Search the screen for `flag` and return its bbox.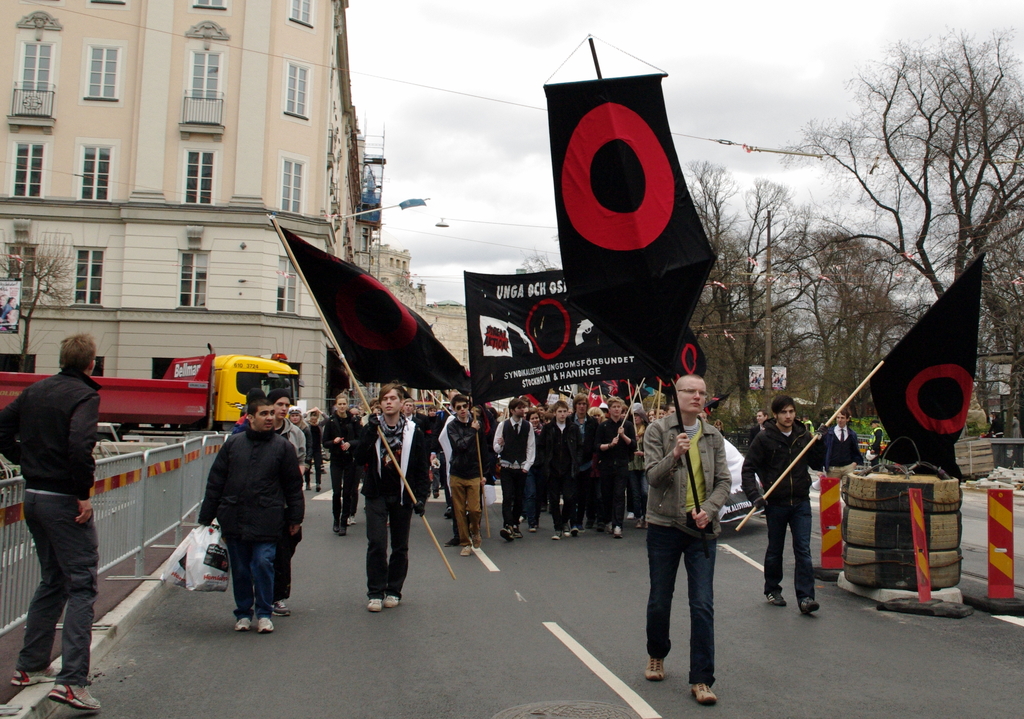
Found: [x1=668, y1=329, x2=714, y2=388].
